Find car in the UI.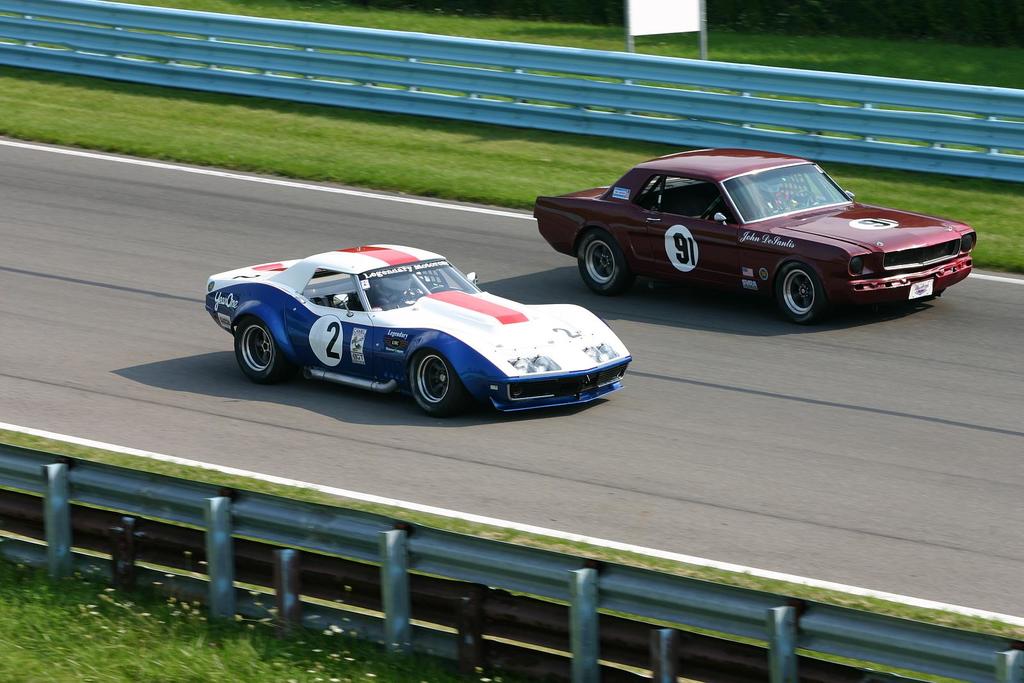
UI element at [x1=202, y1=239, x2=636, y2=417].
